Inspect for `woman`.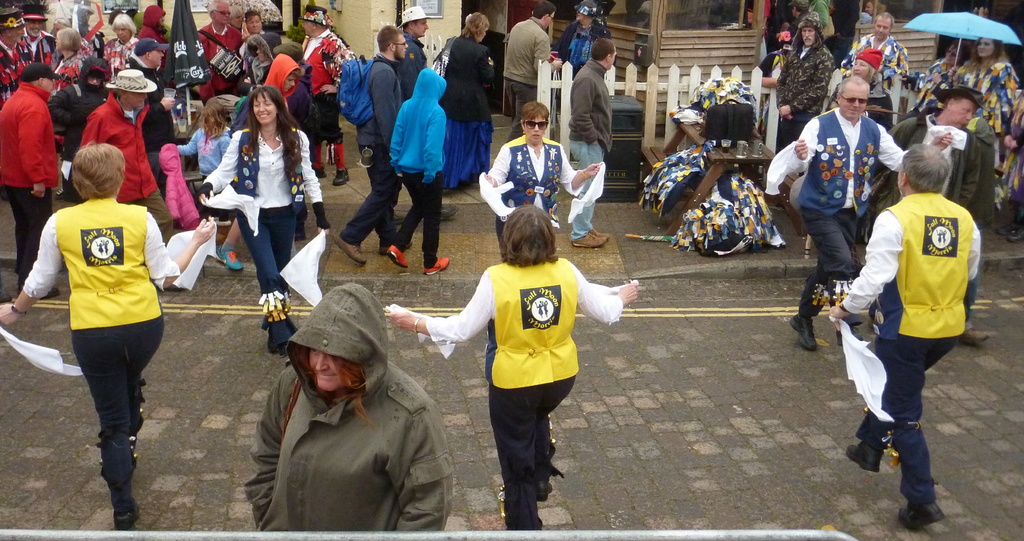
Inspection: [x1=245, y1=282, x2=455, y2=533].
